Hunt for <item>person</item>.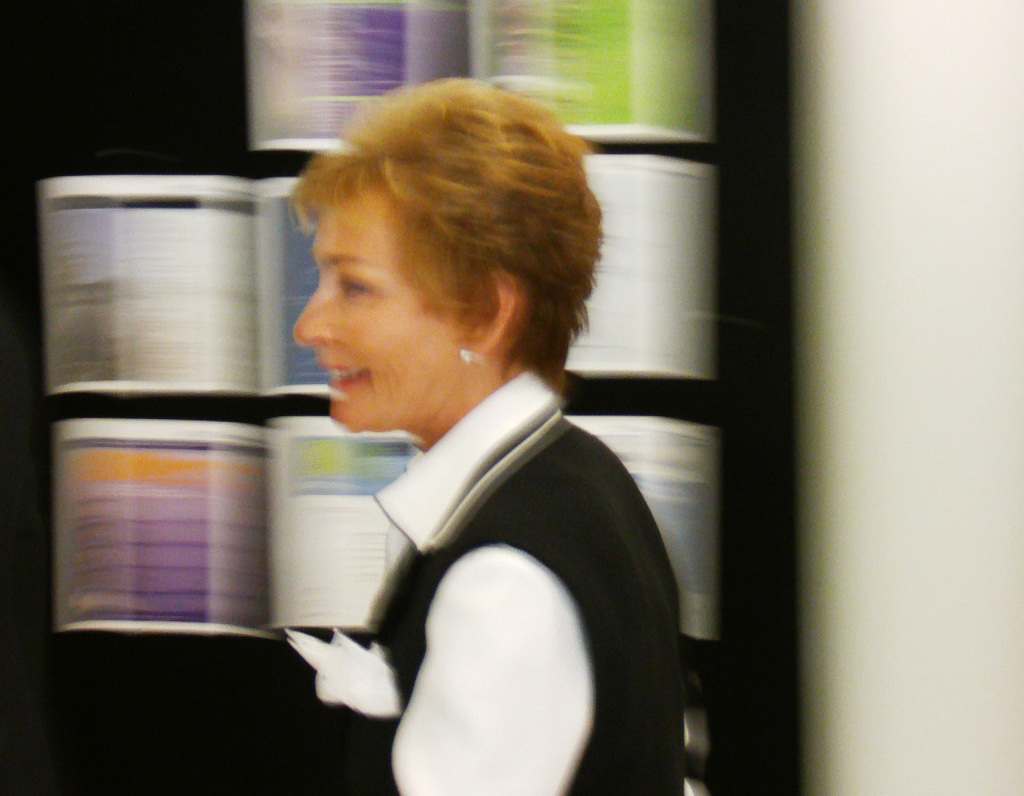
Hunted down at {"x1": 233, "y1": 40, "x2": 678, "y2": 795}.
